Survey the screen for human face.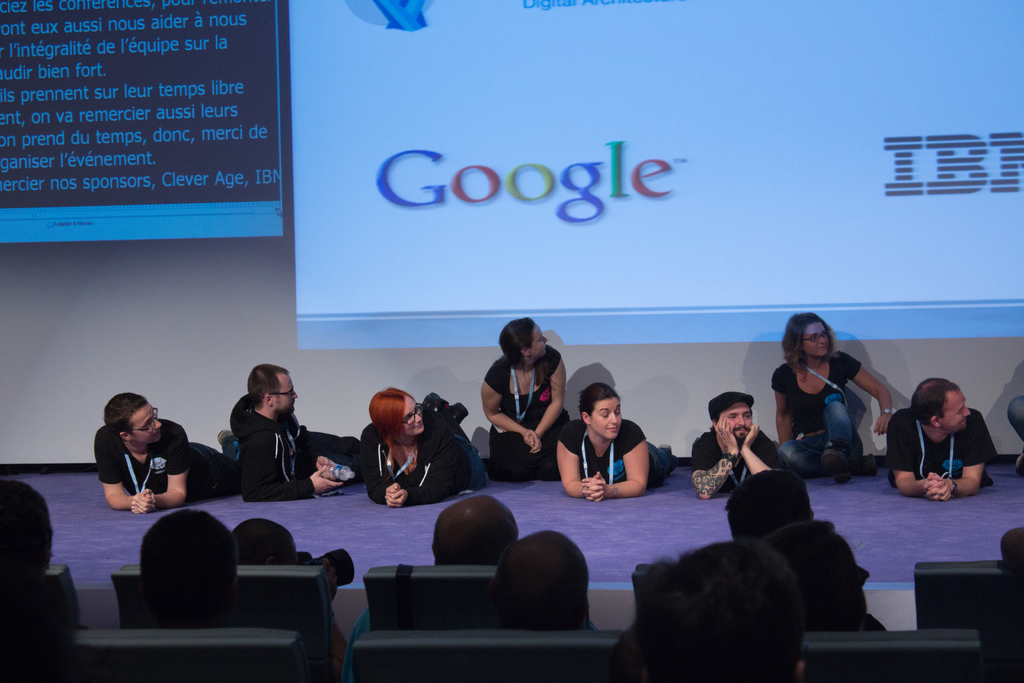
Survey found: locate(803, 318, 828, 359).
